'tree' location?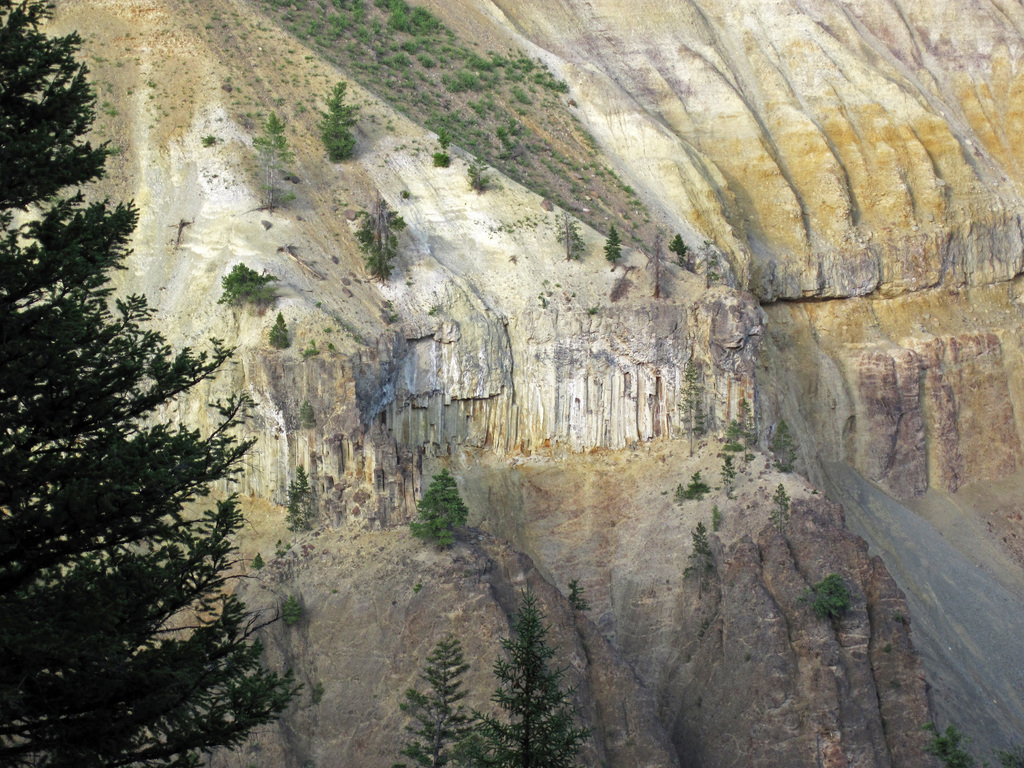
<bbox>769, 420, 804, 474</bbox>
